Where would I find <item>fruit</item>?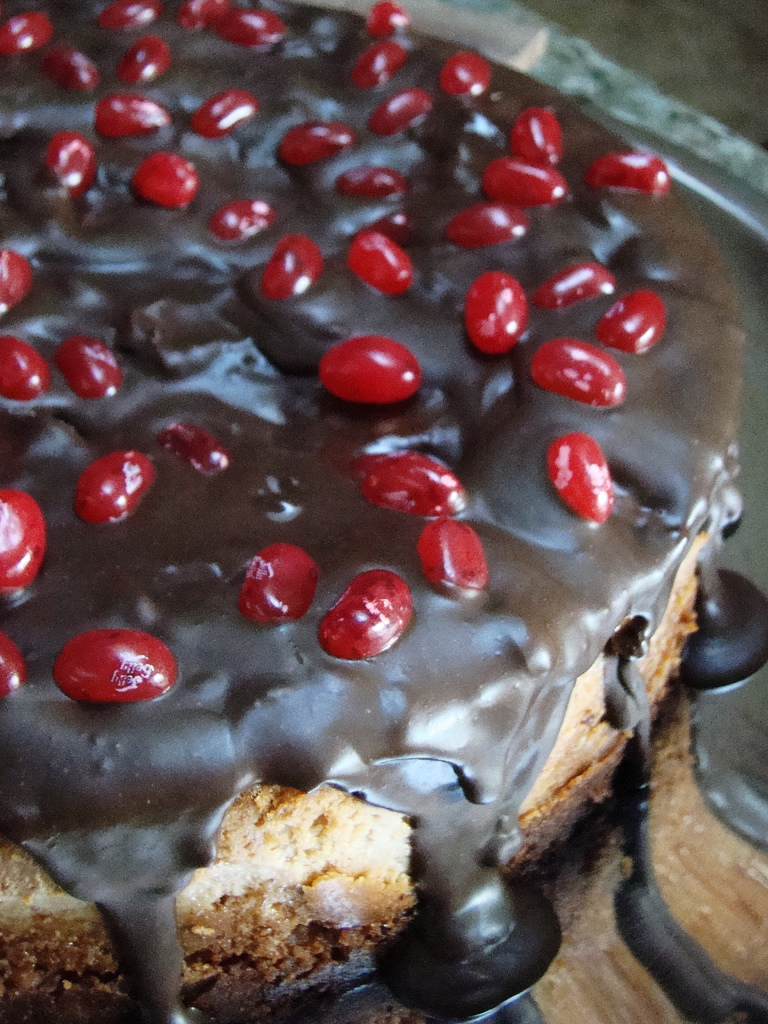
At detection(316, 566, 419, 655).
